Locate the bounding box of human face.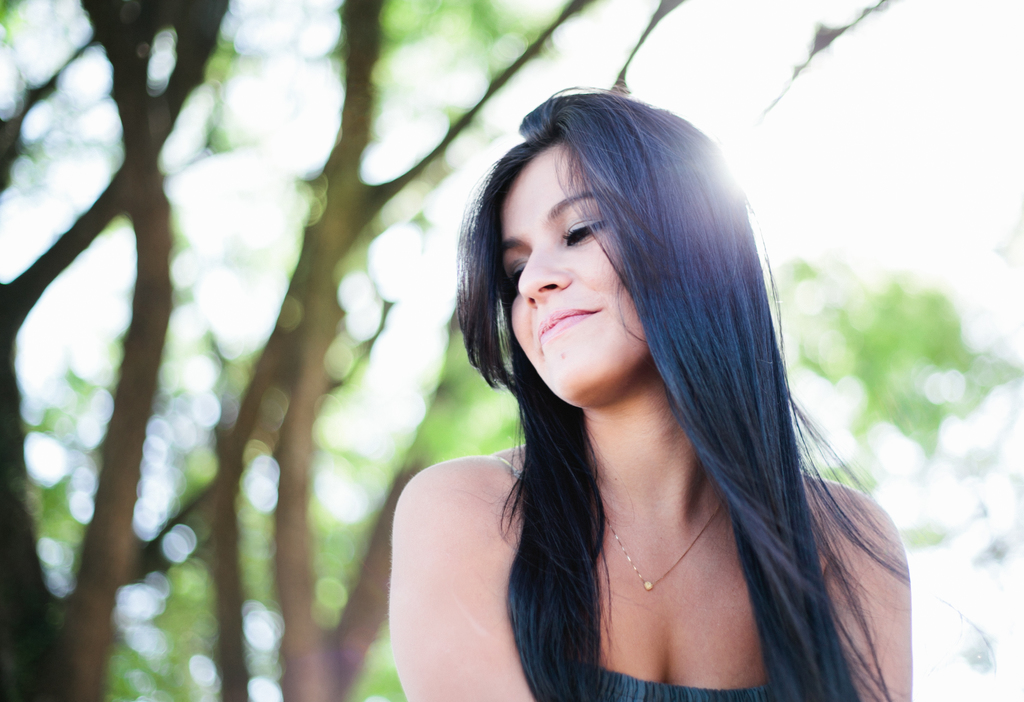
Bounding box: region(498, 138, 650, 410).
